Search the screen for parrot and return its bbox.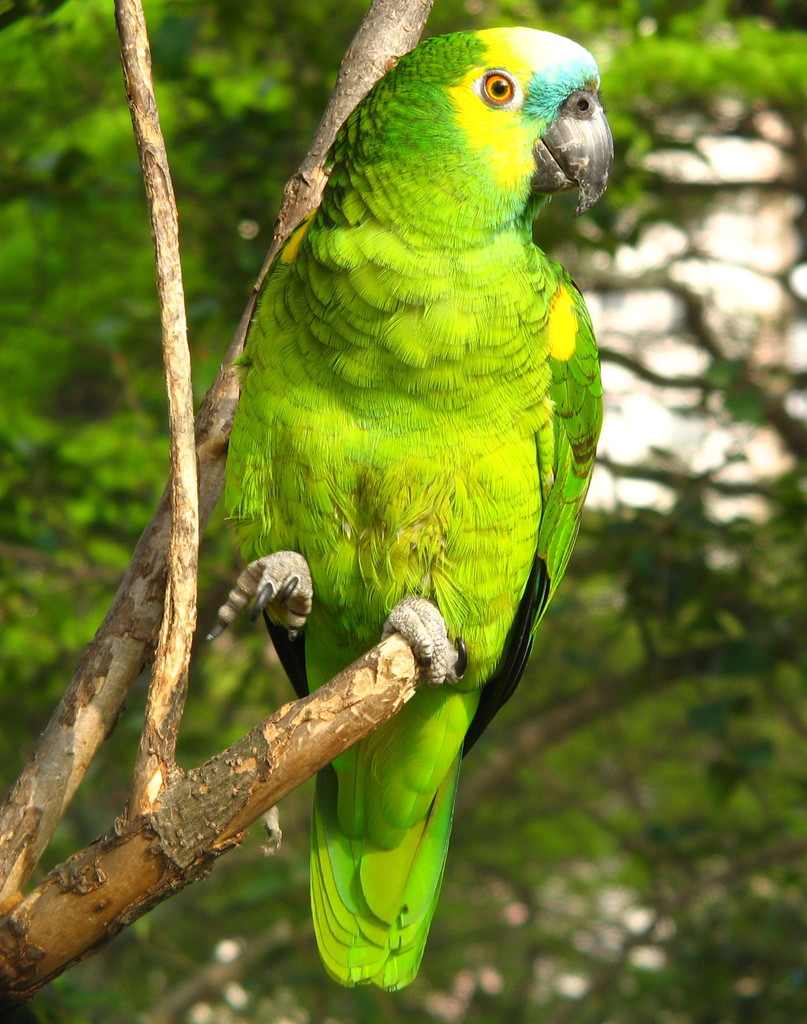
Found: locate(199, 23, 614, 1000).
